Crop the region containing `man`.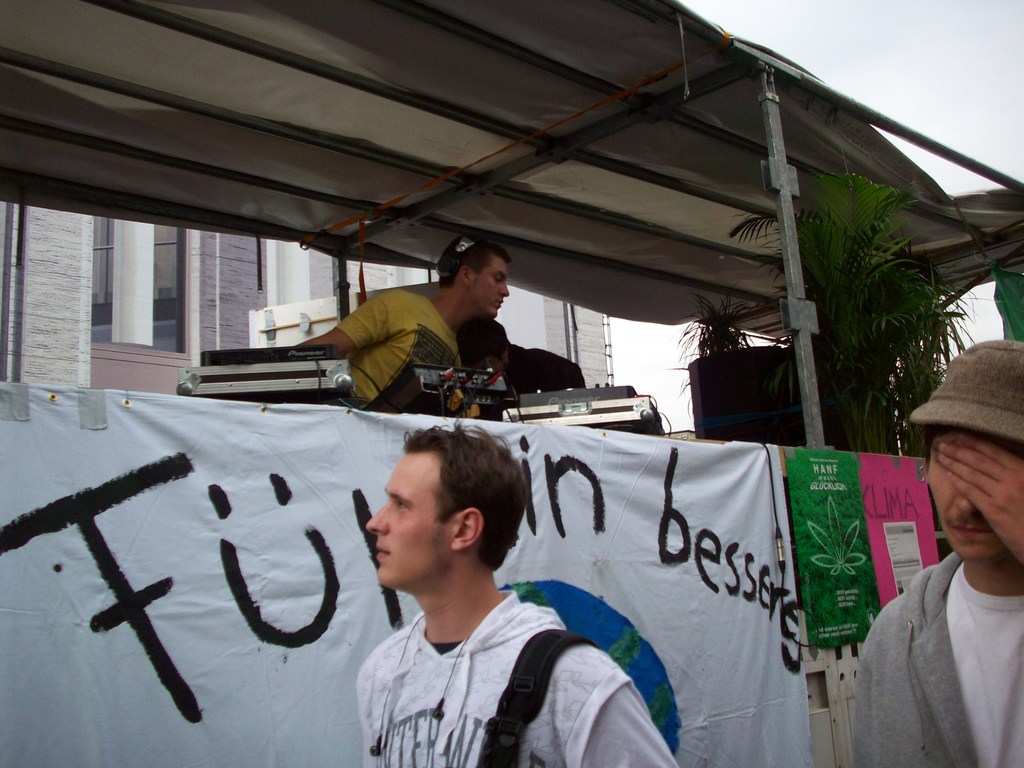
Crop region: bbox=(293, 231, 511, 421).
